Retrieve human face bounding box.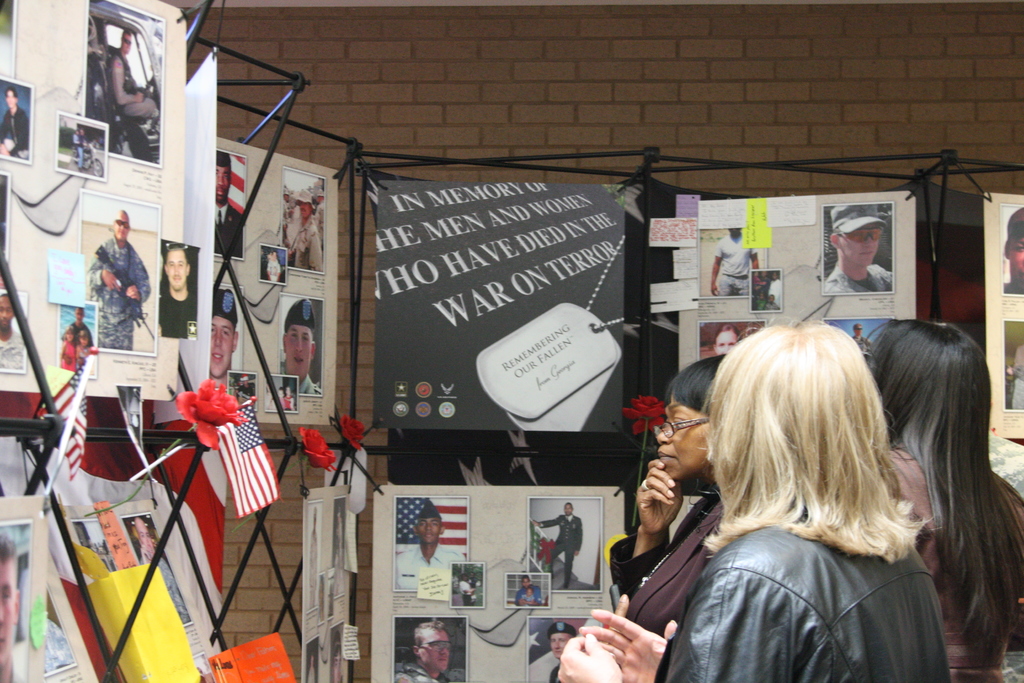
Bounding box: 562:506:572:515.
